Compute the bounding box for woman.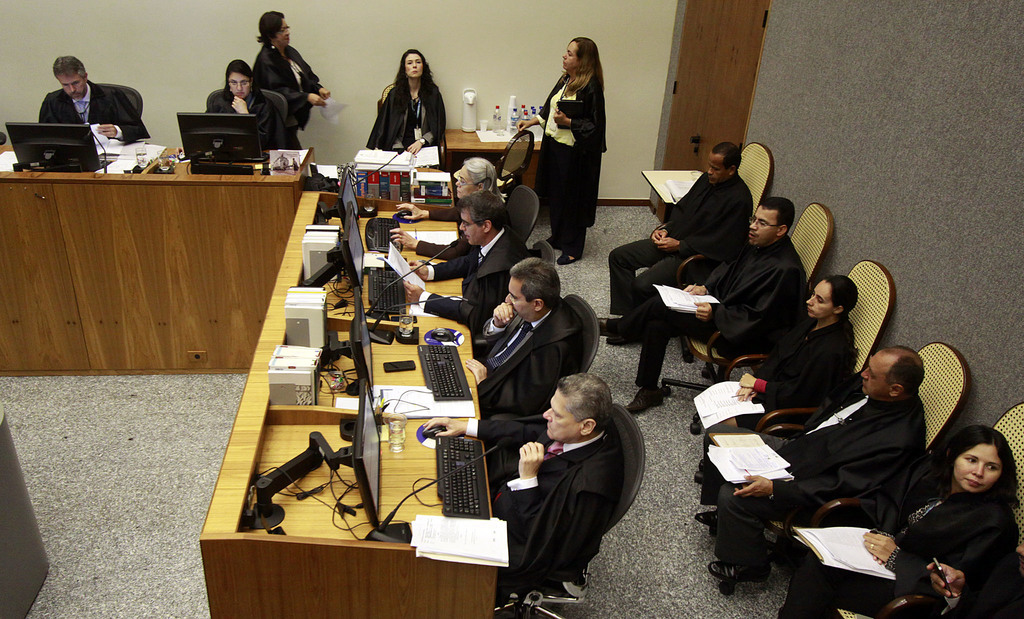
crop(686, 278, 863, 476).
